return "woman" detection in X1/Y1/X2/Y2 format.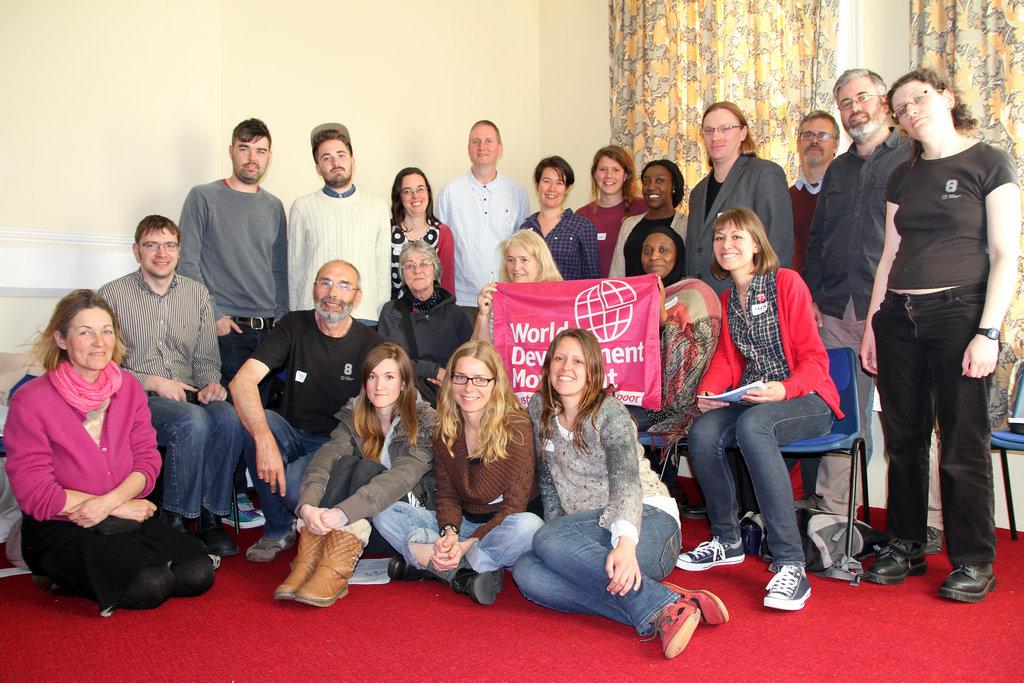
377/154/457/300.
